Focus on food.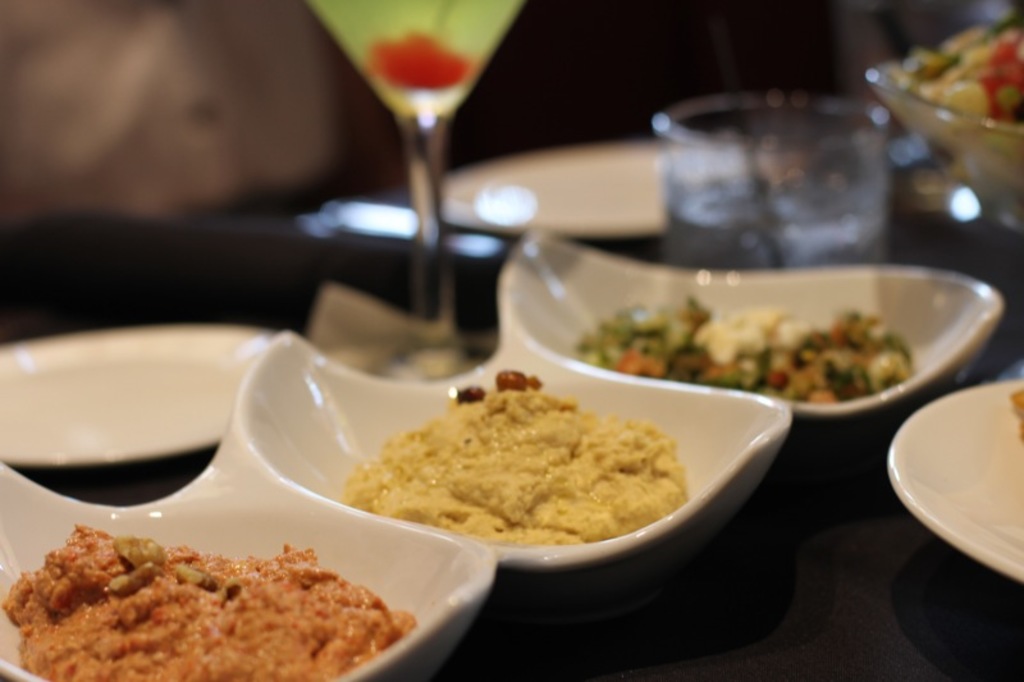
Focused at bbox=(568, 289, 919, 408).
